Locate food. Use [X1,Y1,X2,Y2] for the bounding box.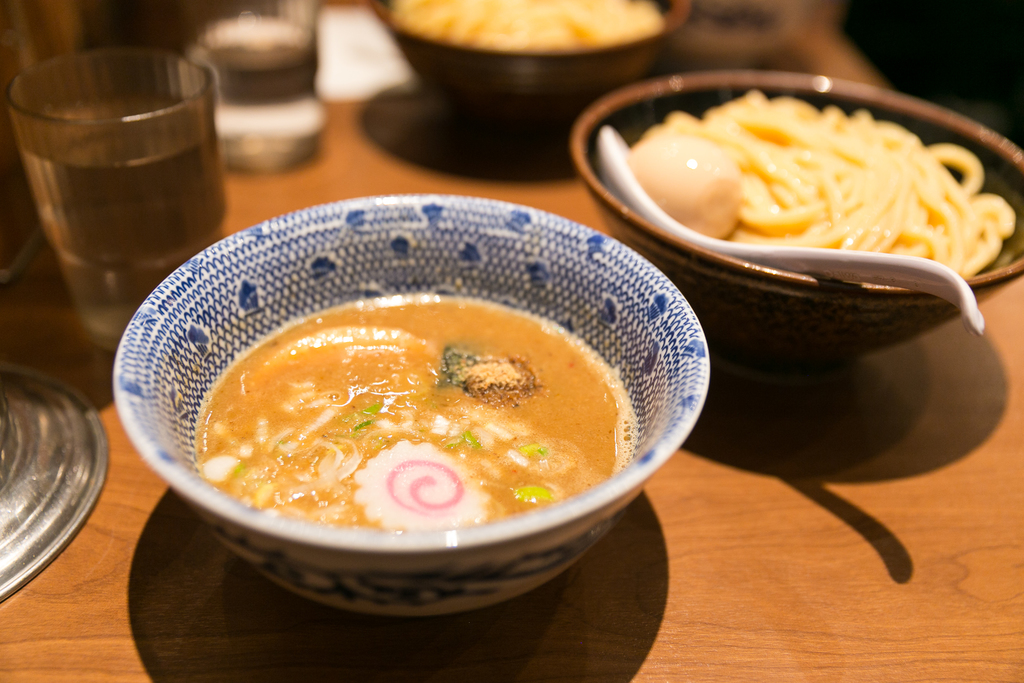
[197,302,638,535].
